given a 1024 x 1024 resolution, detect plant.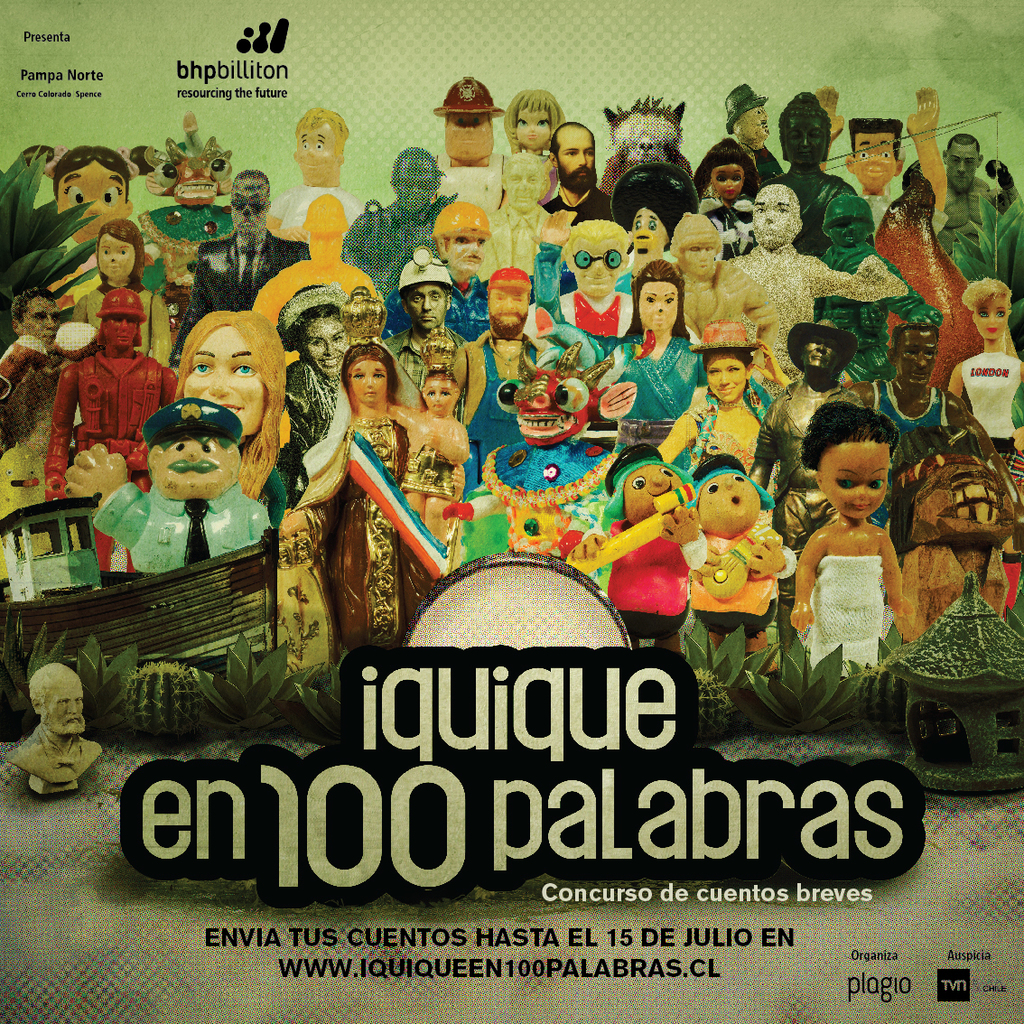
bbox(296, 662, 343, 734).
